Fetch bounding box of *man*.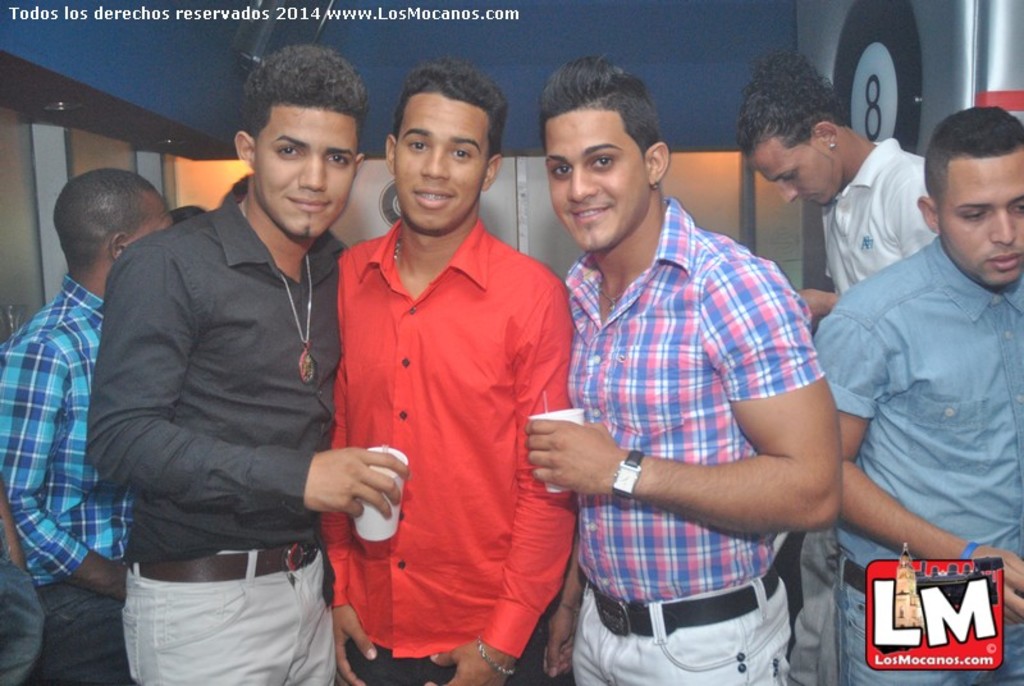
Bbox: [x1=524, y1=49, x2=837, y2=685].
